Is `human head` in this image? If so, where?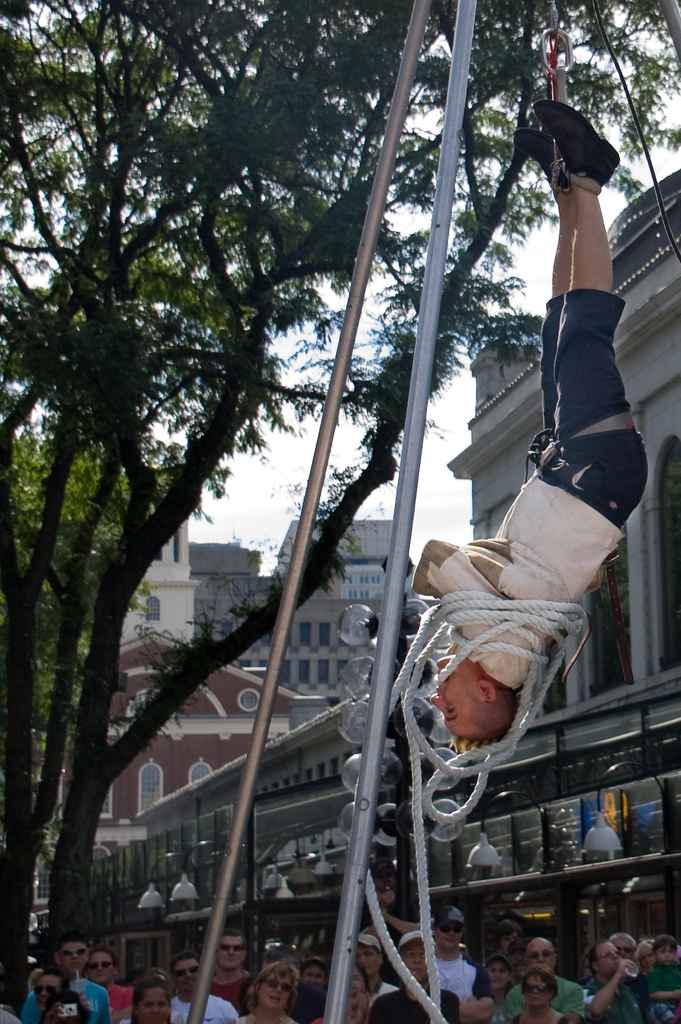
Yes, at locate(53, 937, 86, 973).
